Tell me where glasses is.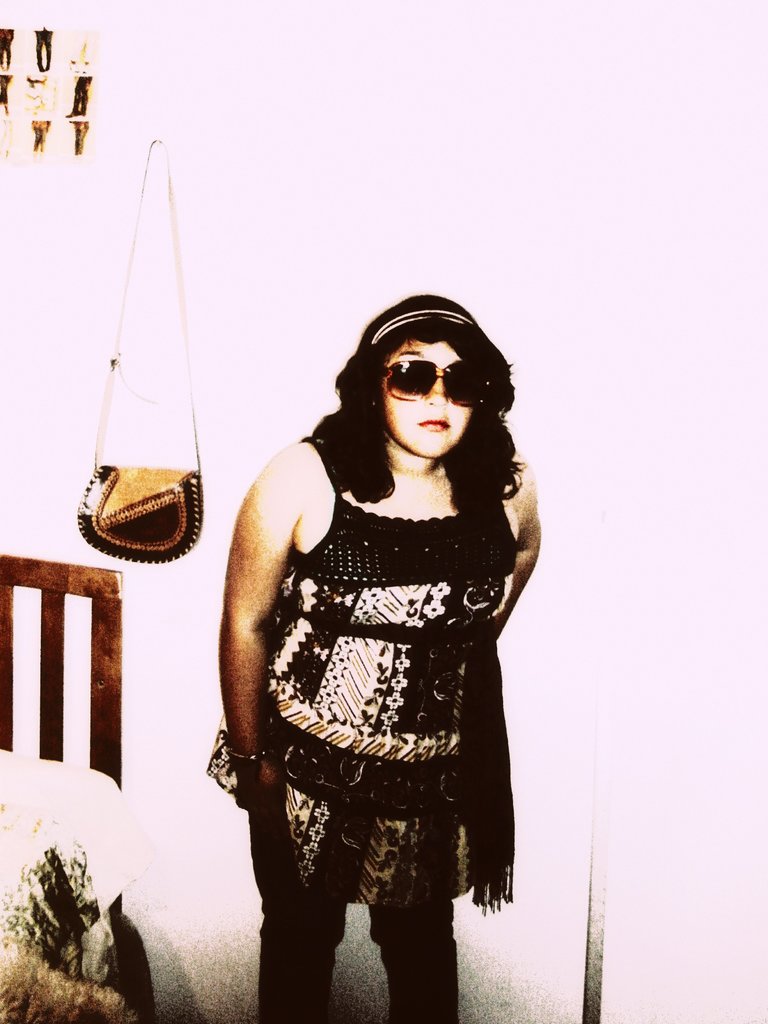
glasses is at detection(360, 348, 493, 411).
